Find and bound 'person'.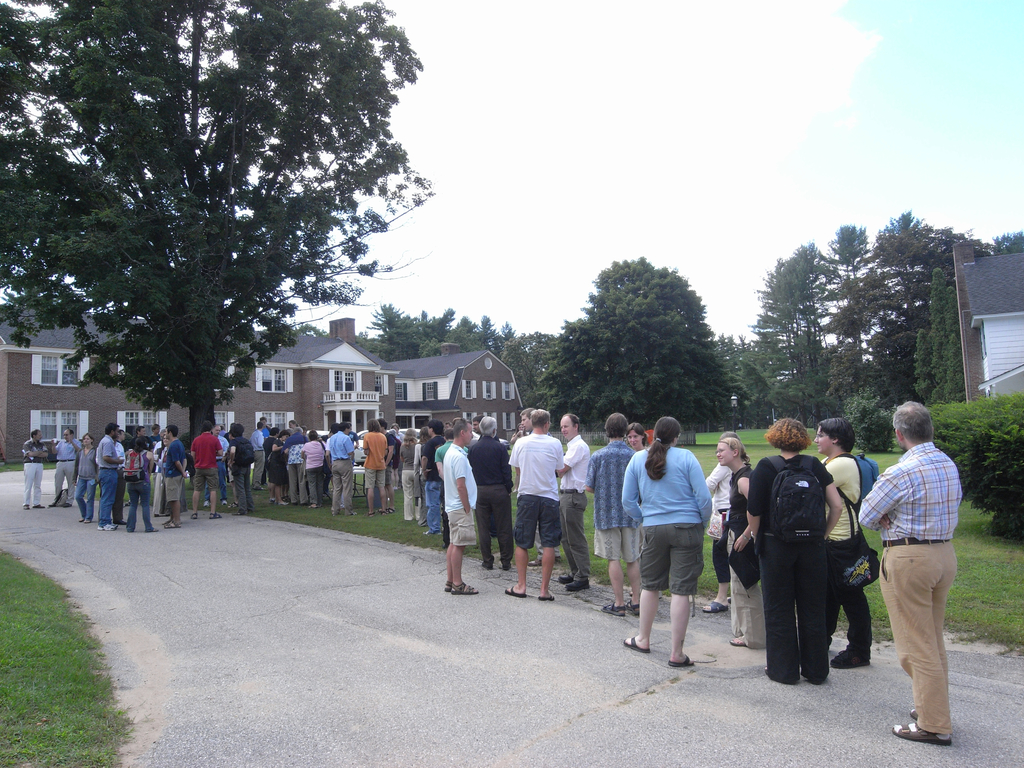
Bound: (left=20, top=429, right=44, bottom=507).
